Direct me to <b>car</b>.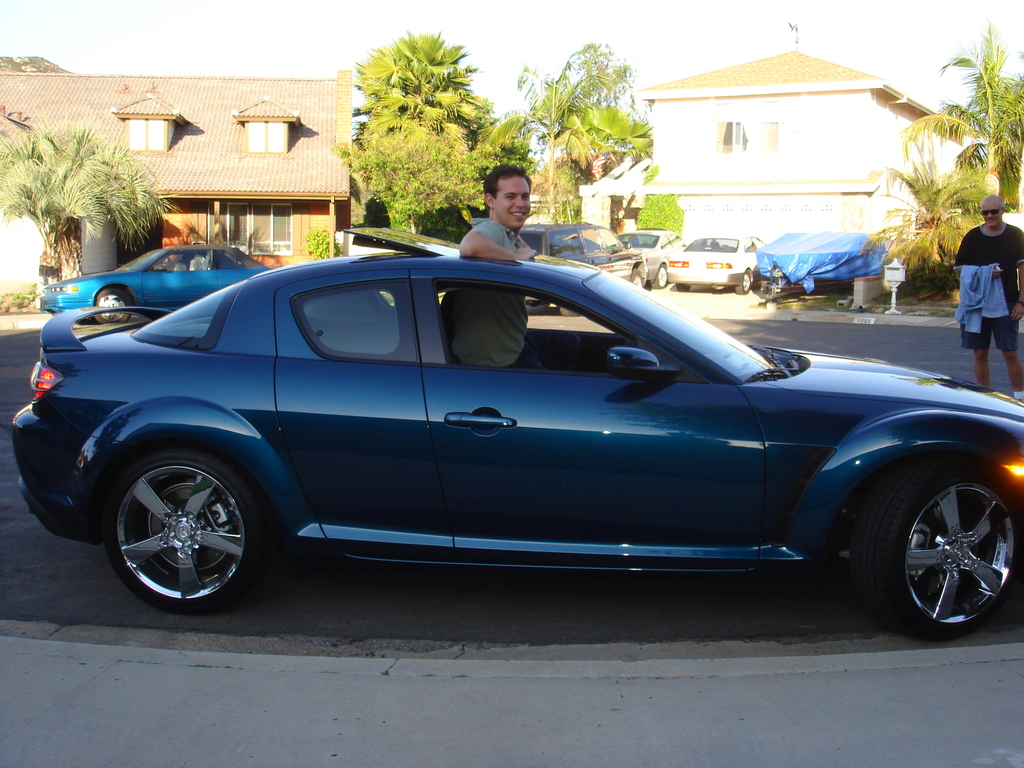
Direction: rect(515, 219, 648, 289).
